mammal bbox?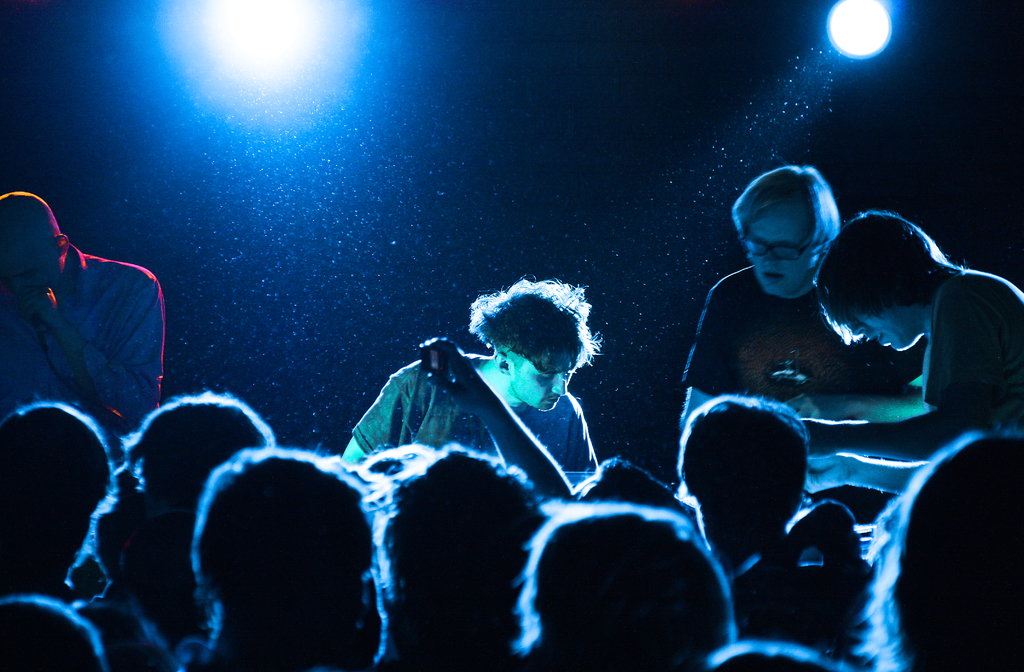
l=801, t=200, r=1023, b=455
